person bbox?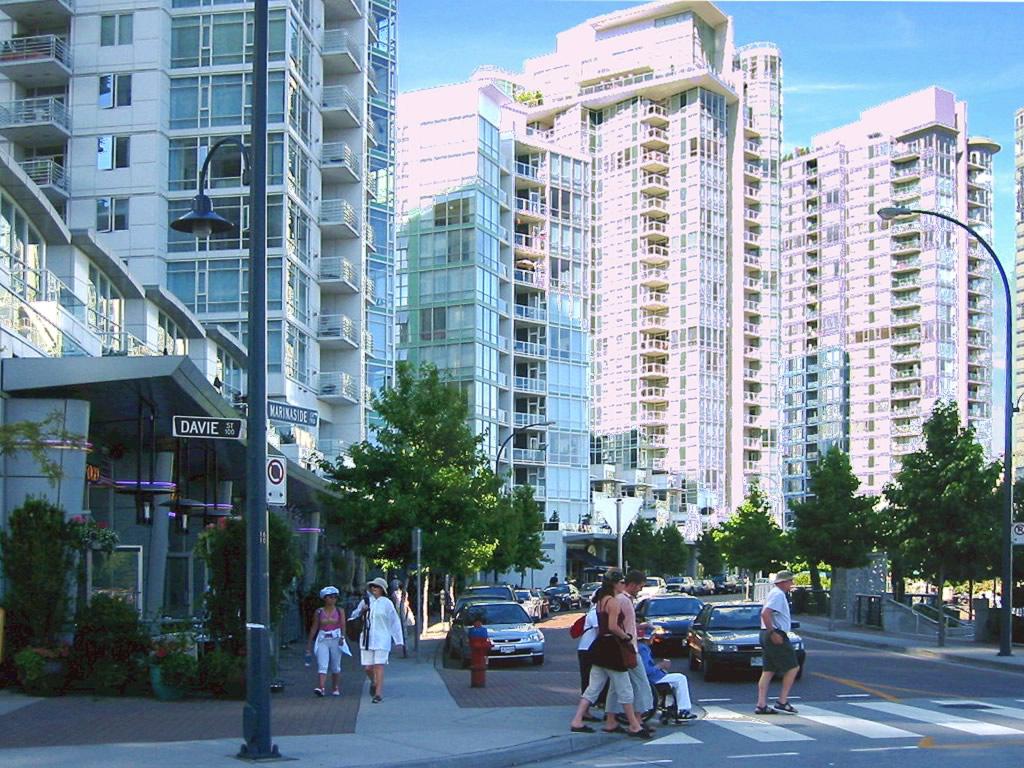
750, 568, 801, 717
